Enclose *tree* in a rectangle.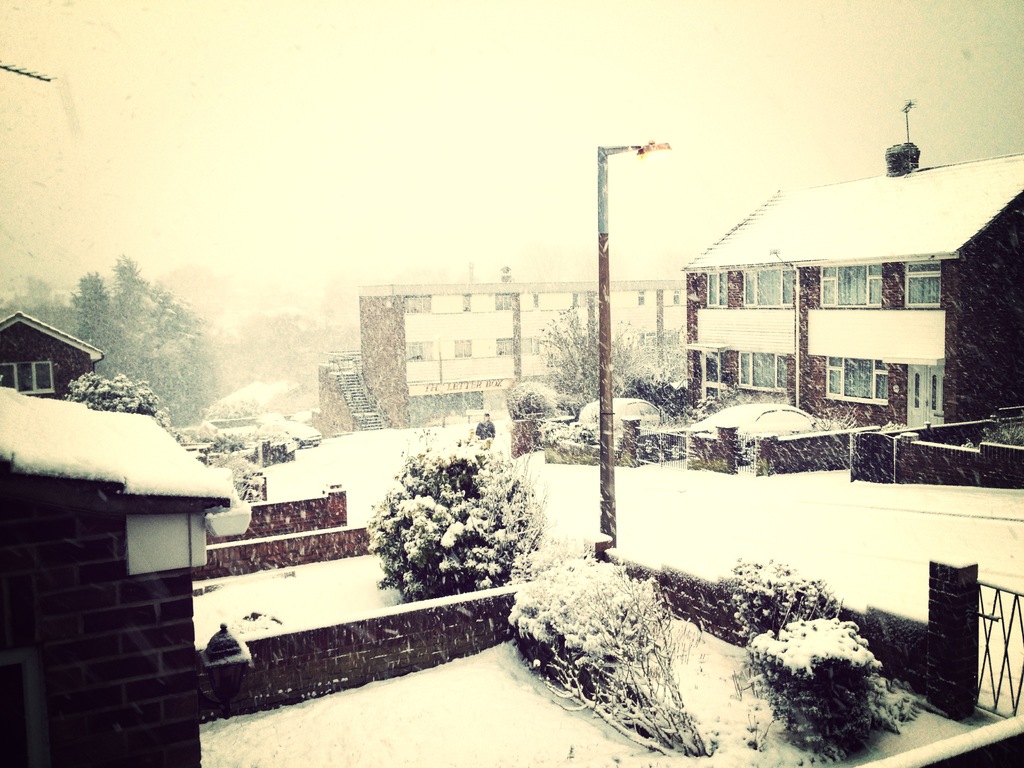
[x1=614, y1=304, x2=706, y2=420].
